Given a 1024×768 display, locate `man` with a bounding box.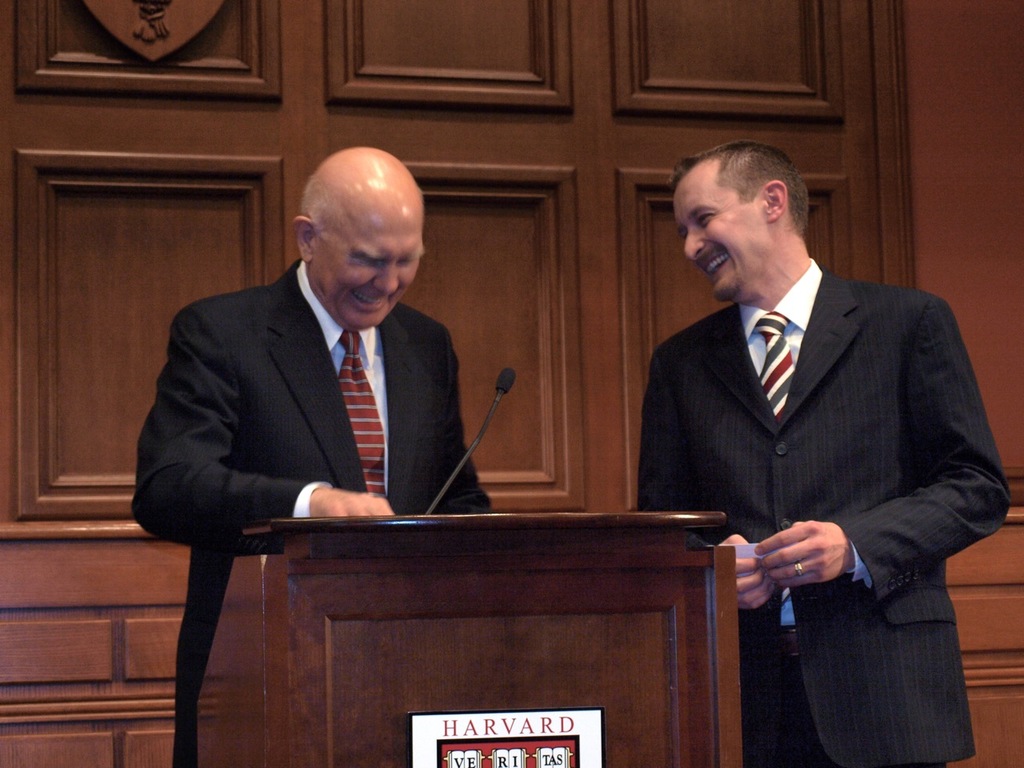
Located: 635/139/1011/767.
